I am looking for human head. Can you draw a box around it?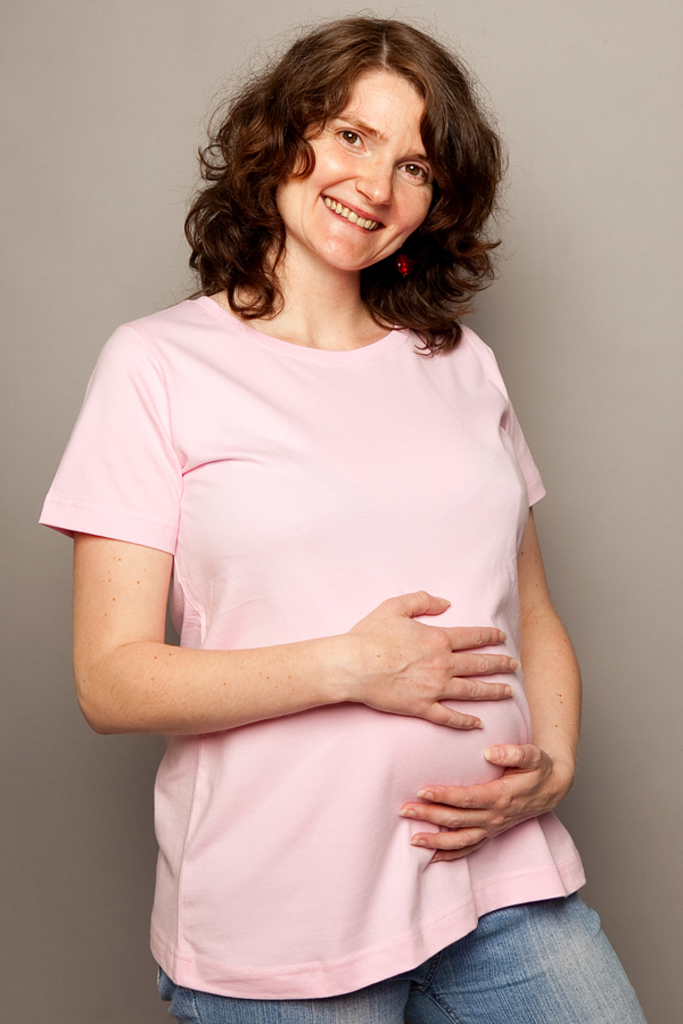
Sure, the bounding box is Rect(214, 16, 488, 264).
